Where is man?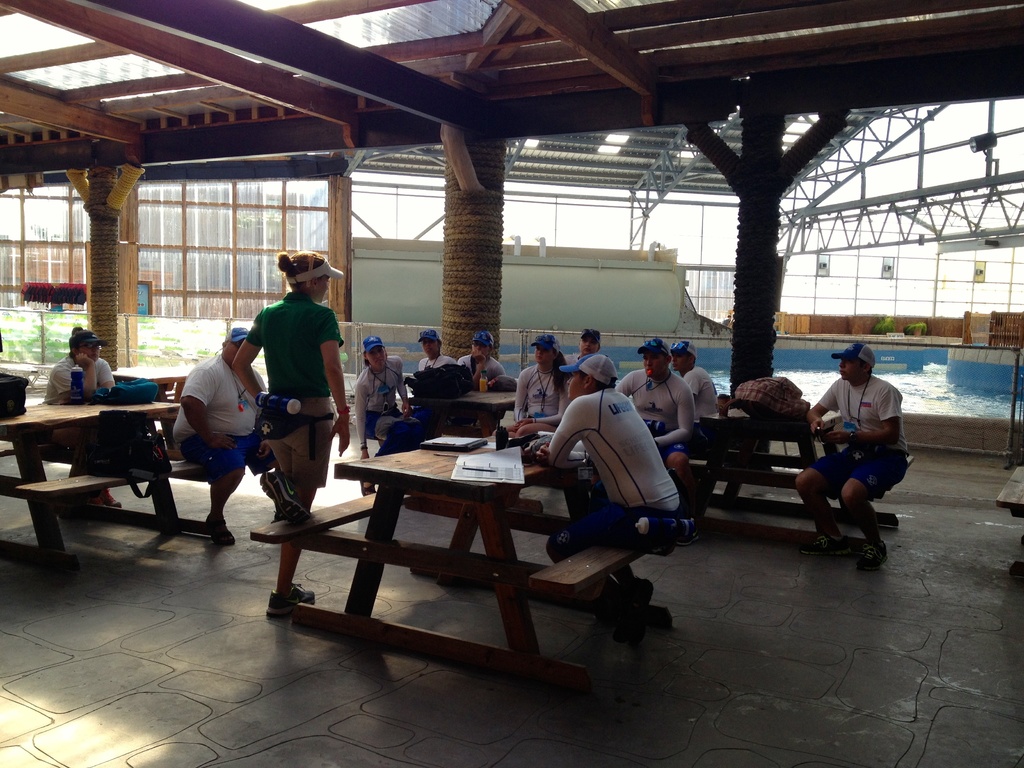
799,342,915,573.
